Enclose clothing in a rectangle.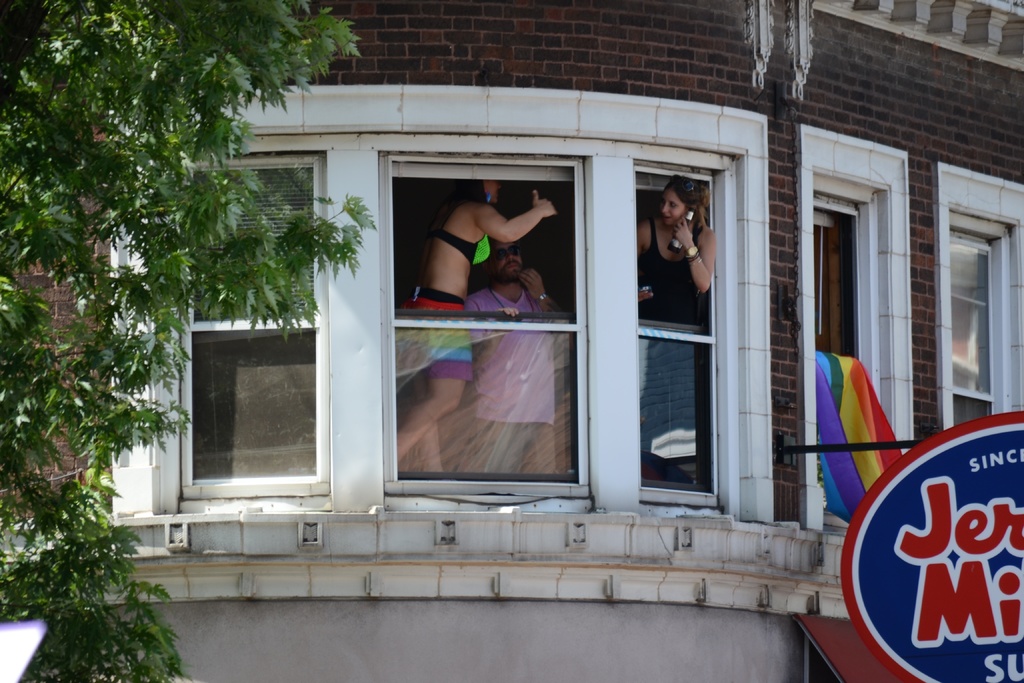
box=[433, 192, 499, 263].
